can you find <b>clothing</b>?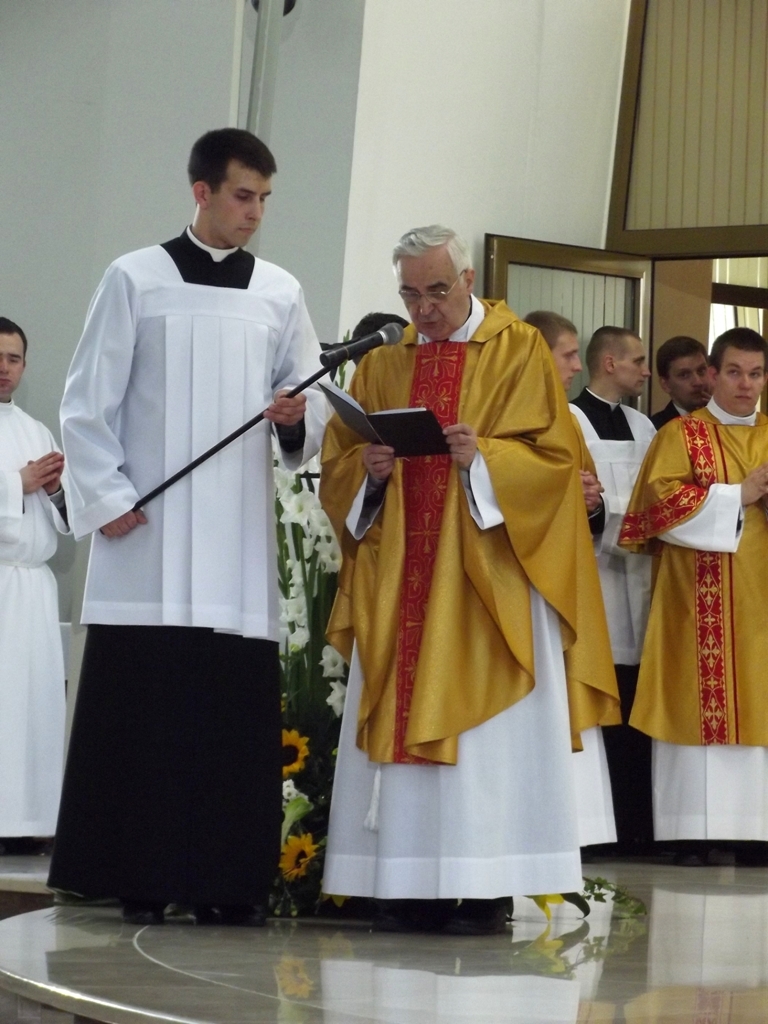
Yes, bounding box: <region>303, 280, 615, 907</region>.
